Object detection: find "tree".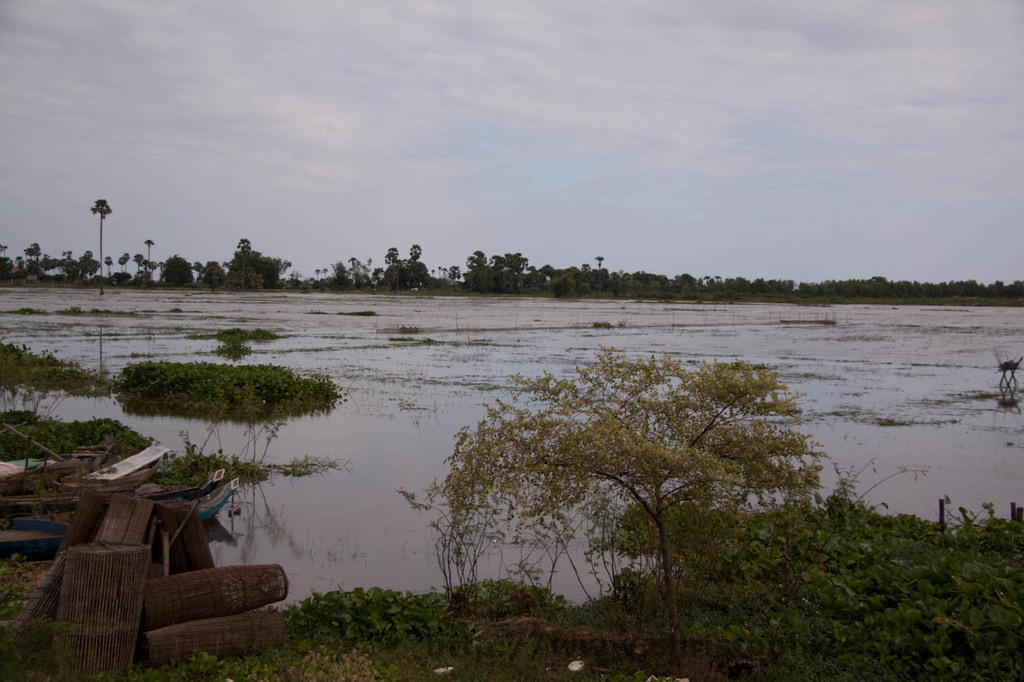
bbox=[137, 257, 140, 277].
